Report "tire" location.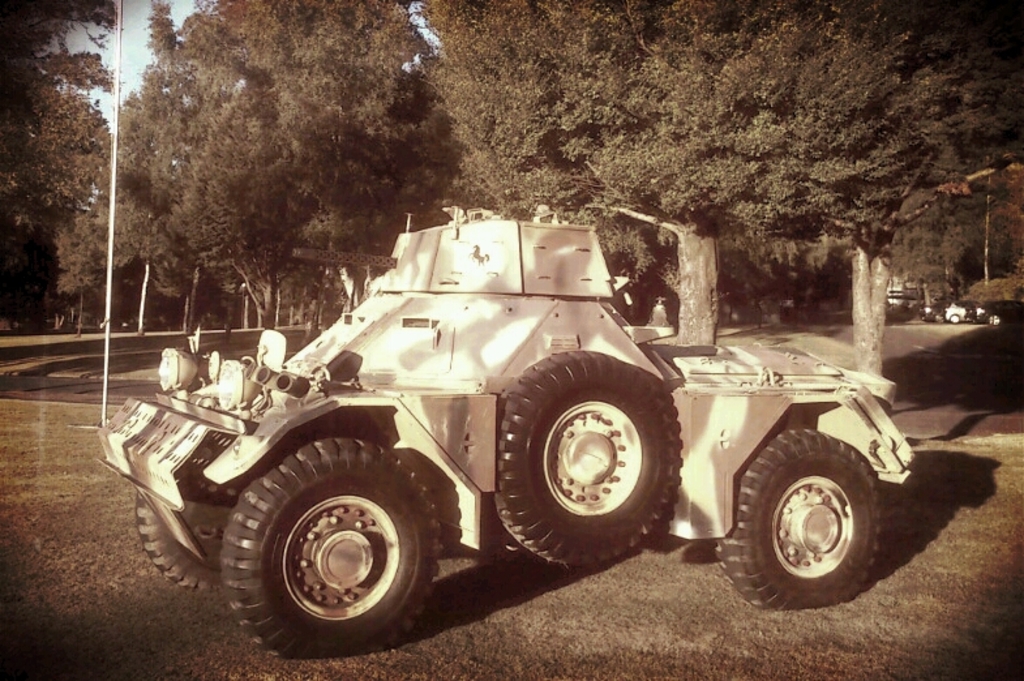
Report: <bbox>490, 346, 680, 571</bbox>.
